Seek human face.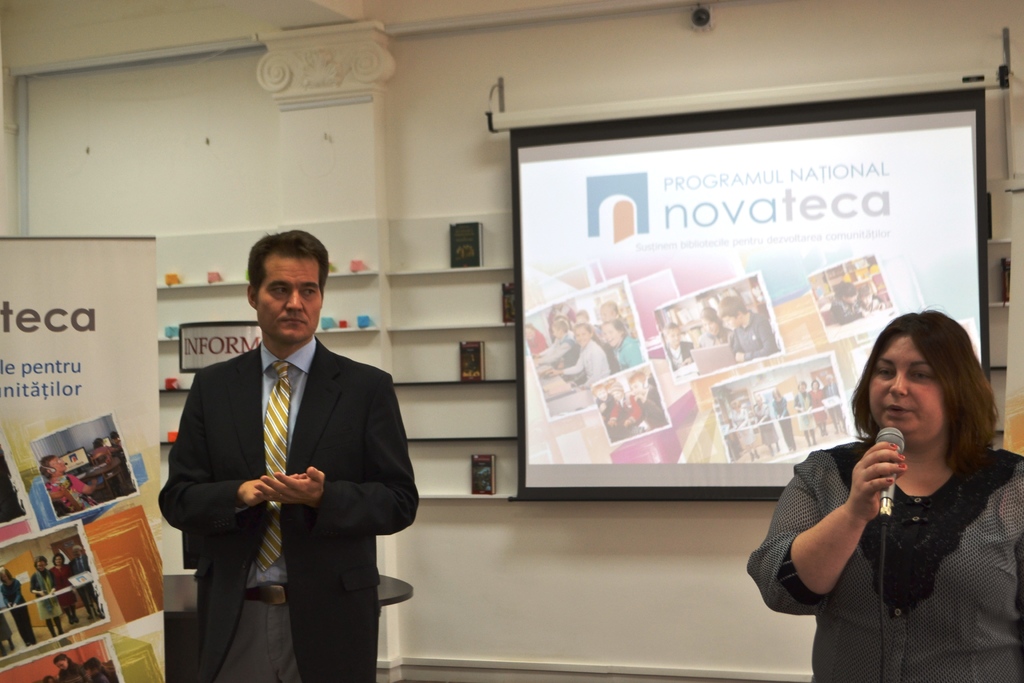
<bbox>629, 381, 643, 397</bbox>.
